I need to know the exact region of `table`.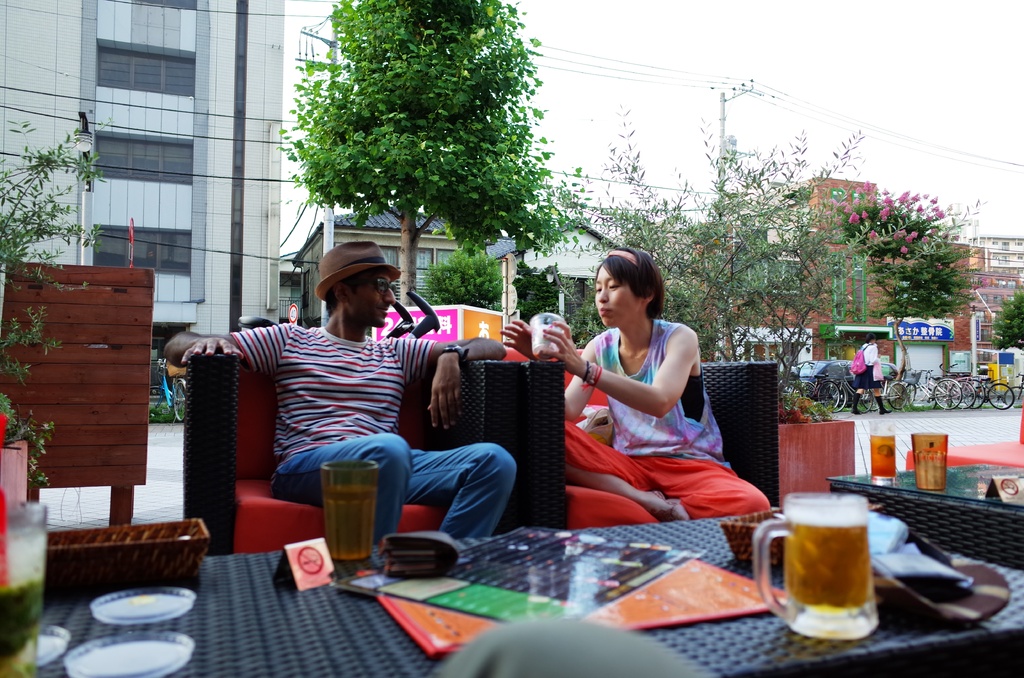
Region: [x1=824, y1=462, x2=1023, y2=502].
